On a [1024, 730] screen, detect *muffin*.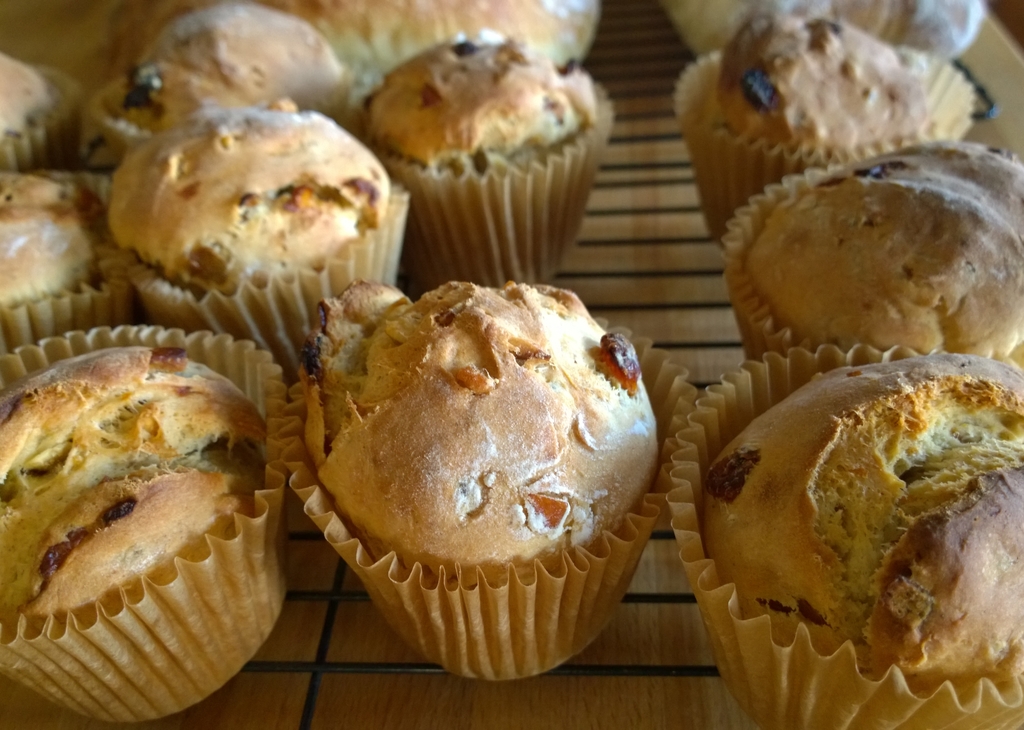
<bbox>287, 274, 668, 676</bbox>.
